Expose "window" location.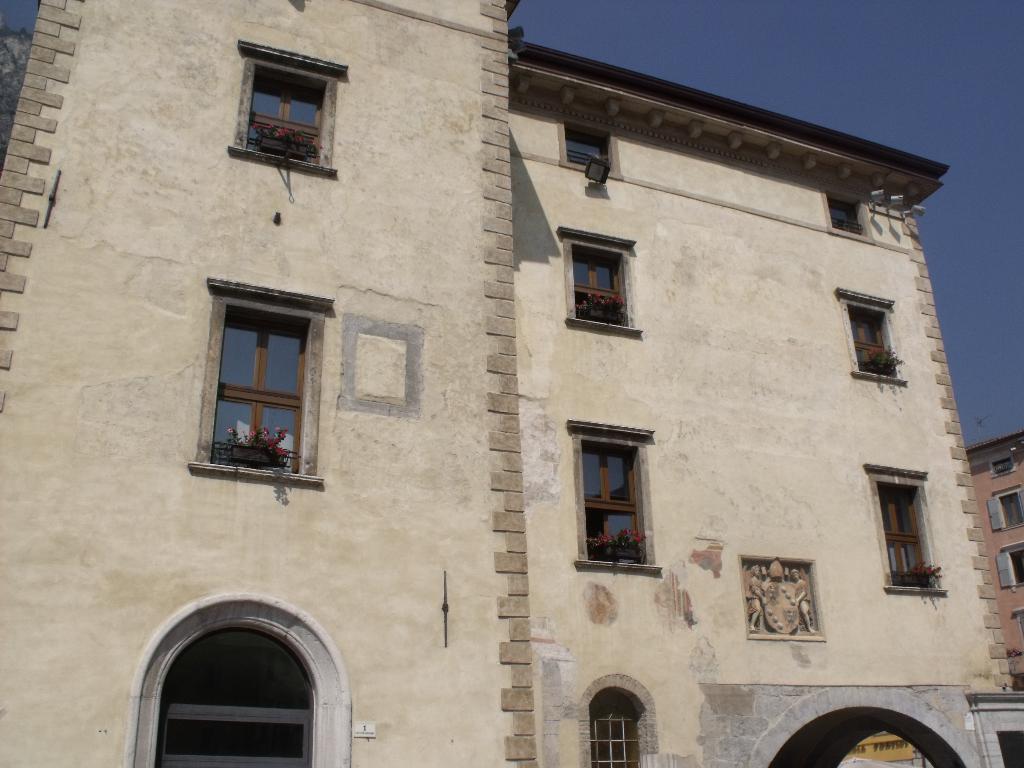
Exposed at [x1=219, y1=309, x2=324, y2=484].
